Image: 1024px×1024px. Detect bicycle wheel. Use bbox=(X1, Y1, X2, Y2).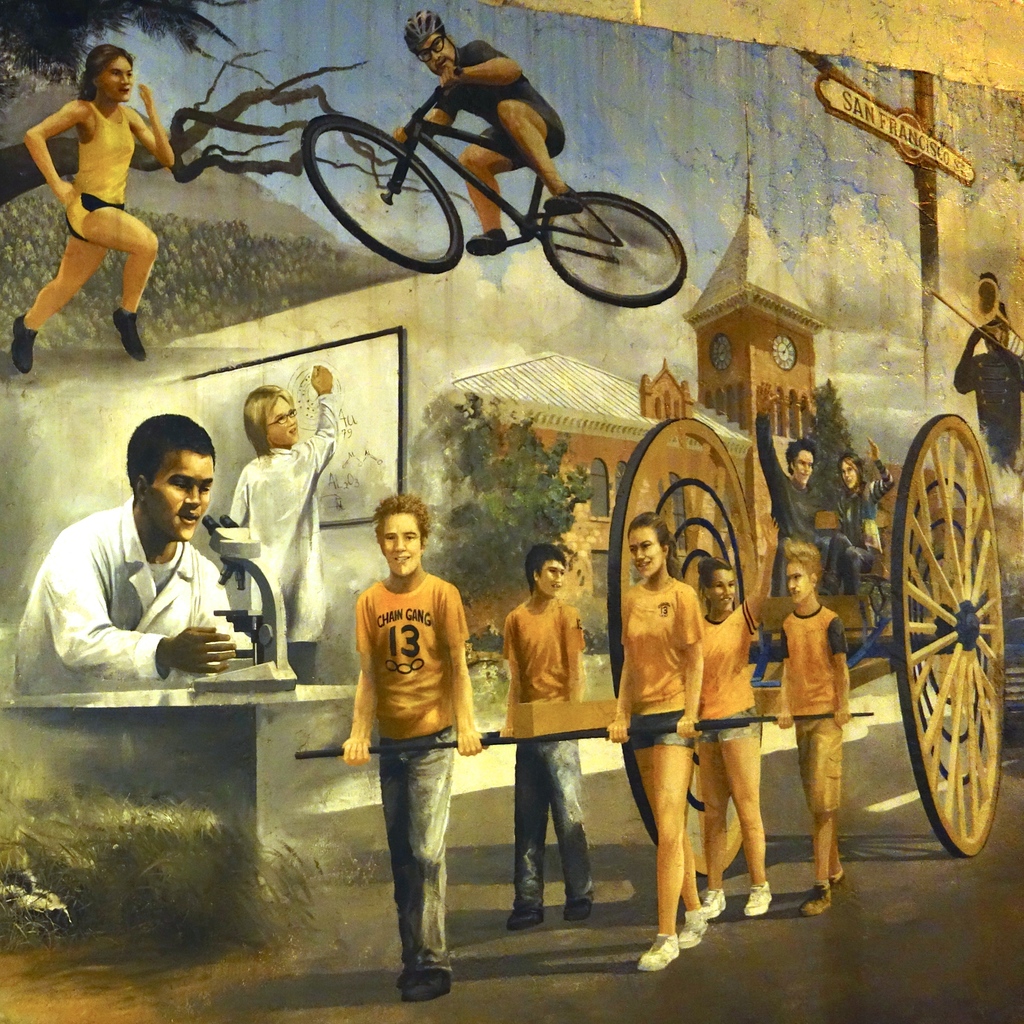
bbox=(531, 175, 679, 294).
